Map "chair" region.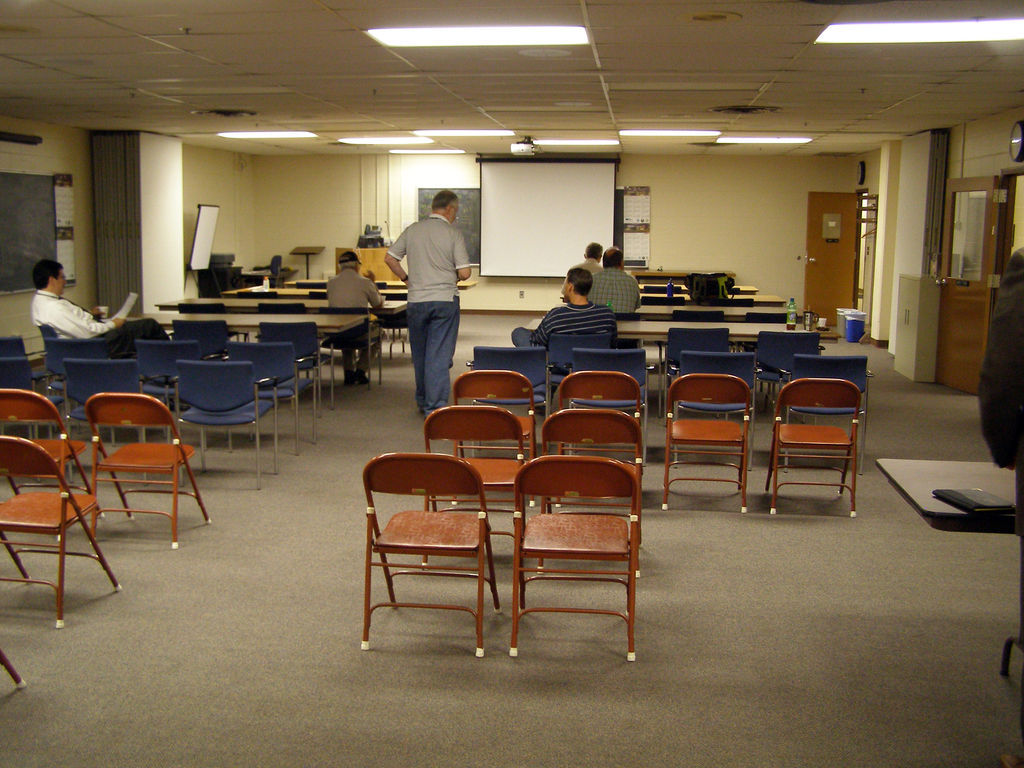
Mapped to rect(657, 373, 748, 513).
